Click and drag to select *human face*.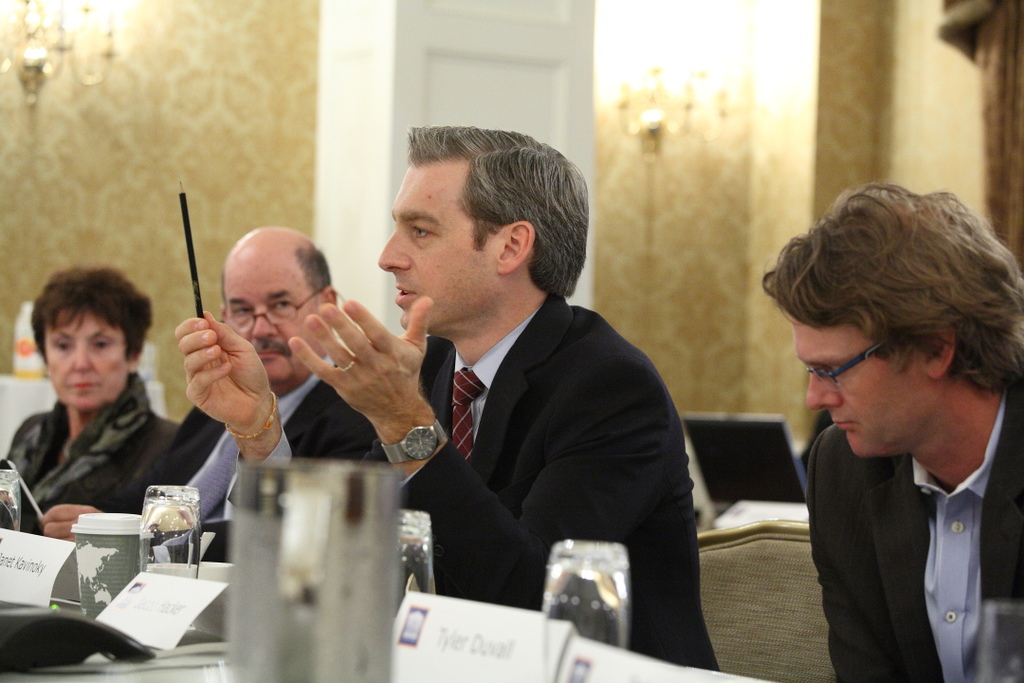
Selection: bbox(51, 307, 127, 411).
